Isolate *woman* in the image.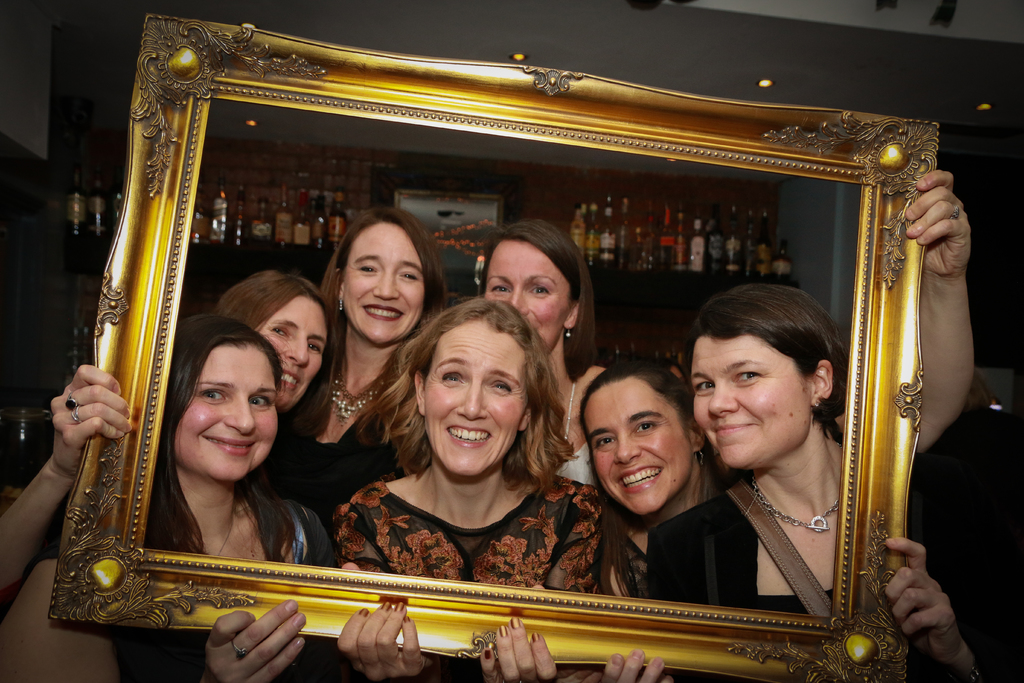
Isolated region: region(304, 210, 476, 527).
